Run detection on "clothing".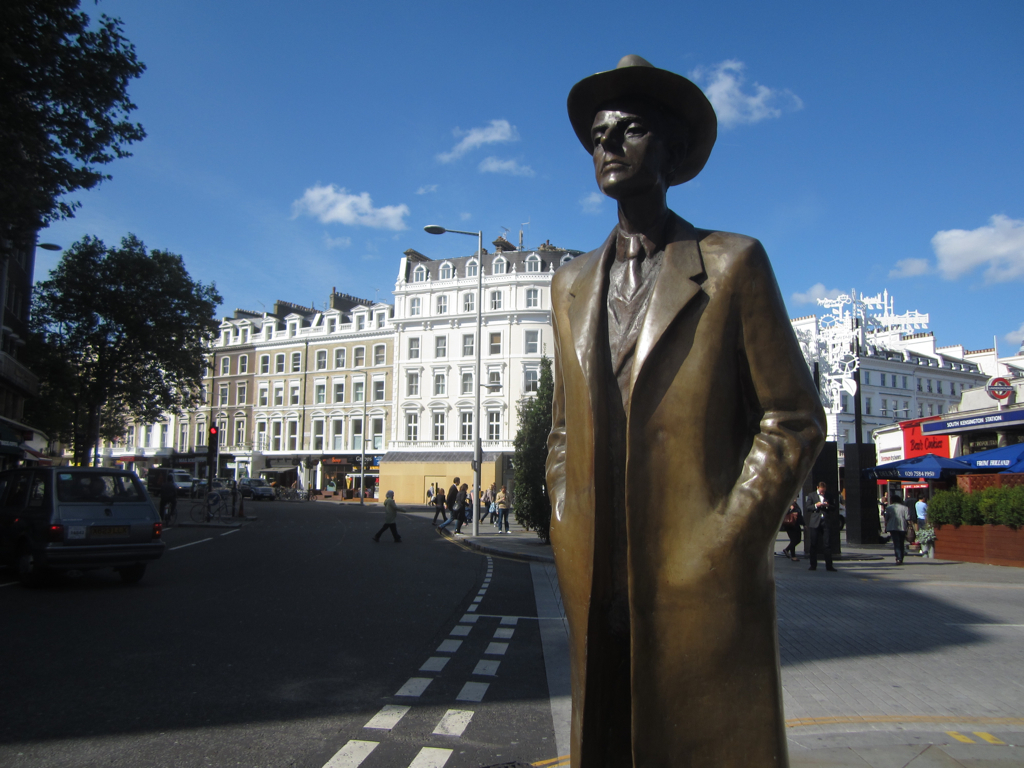
Result: left=527, top=210, right=850, bottom=767.
